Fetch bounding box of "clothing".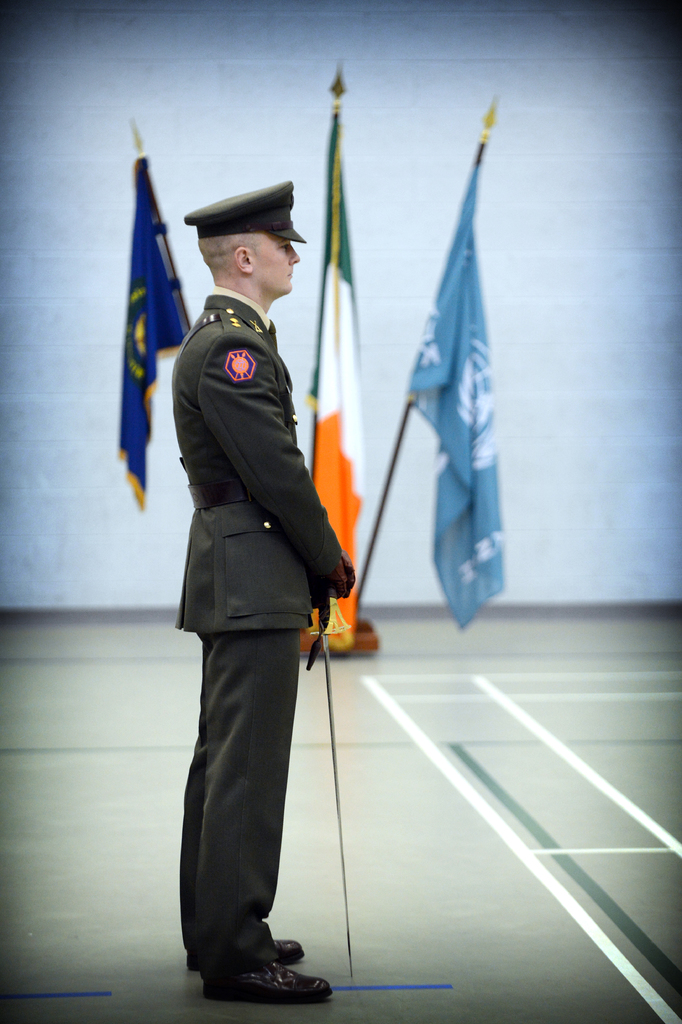
Bbox: [x1=142, y1=145, x2=365, y2=978].
